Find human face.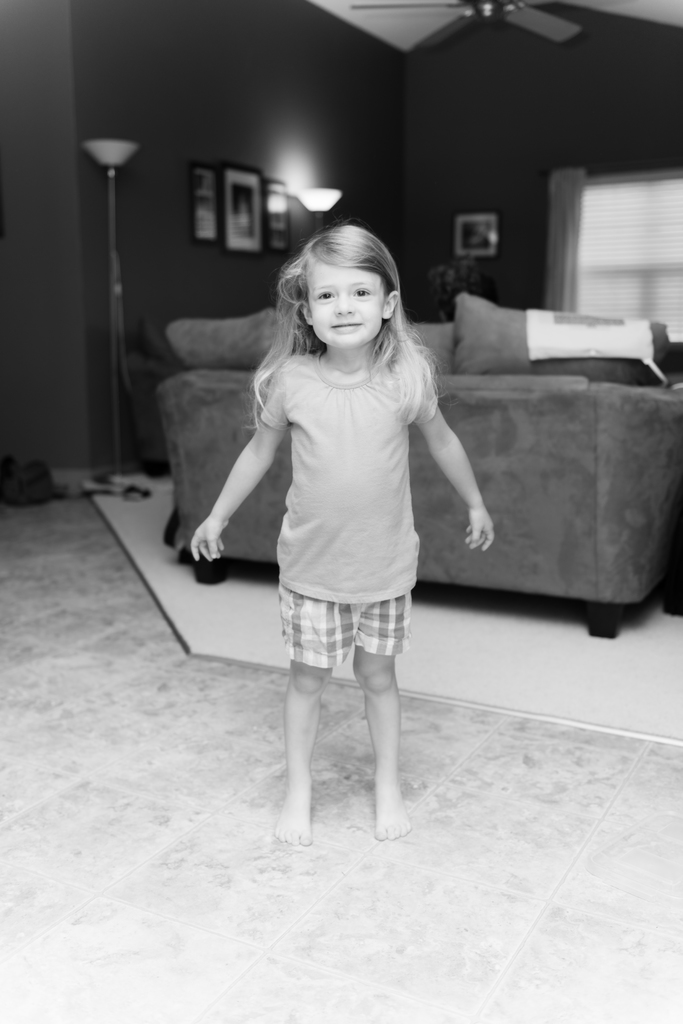
detection(309, 252, 388, 345).
